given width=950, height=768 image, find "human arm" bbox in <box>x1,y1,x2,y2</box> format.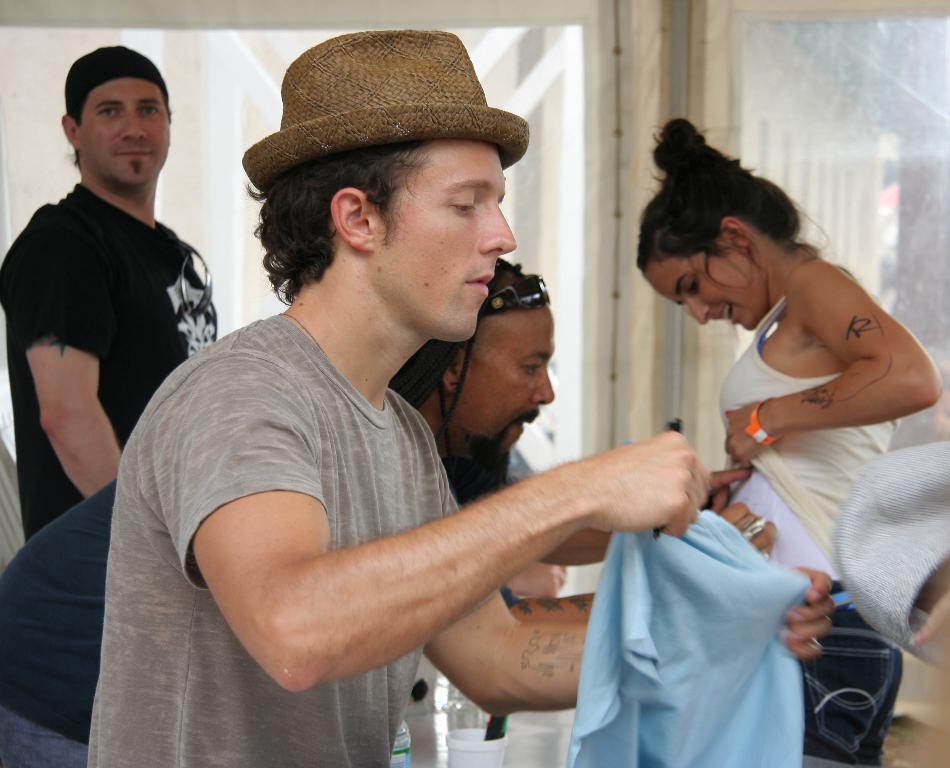
<box>503,582,593,621</box>.
